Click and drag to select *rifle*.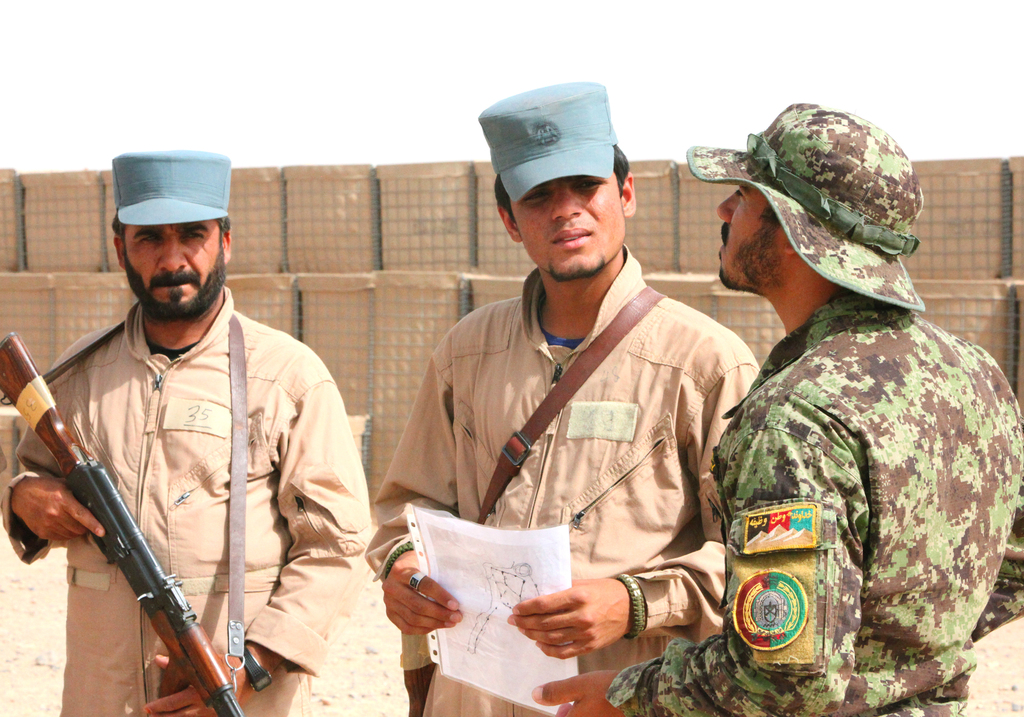
Selection: (x1=0, y1=332, x2=248, y2=716).
